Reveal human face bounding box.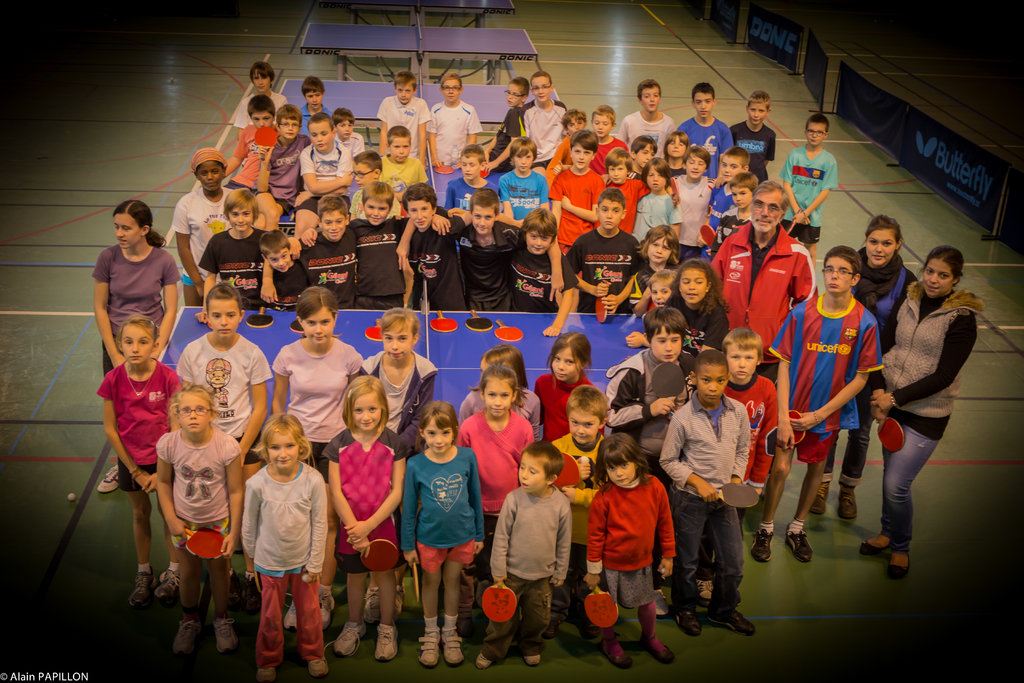
Revealed: <bbox>800, 110, 831, 145</bbox>.
